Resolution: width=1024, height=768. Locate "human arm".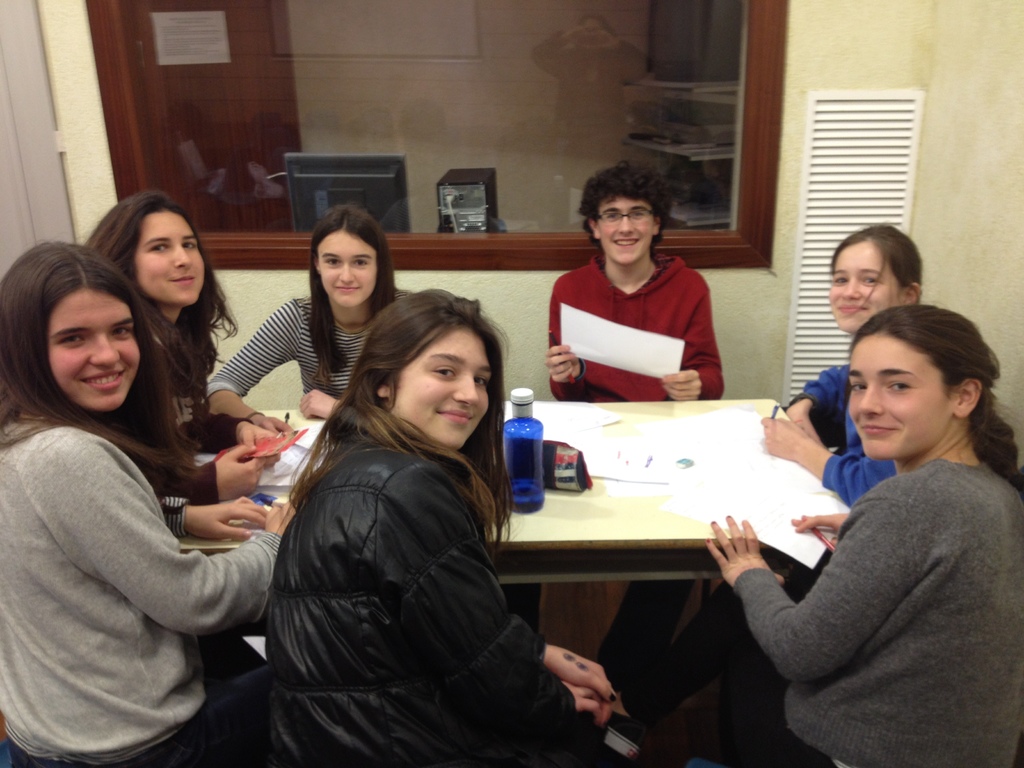
x1=537, y1=637, x2=630, y2=708.
